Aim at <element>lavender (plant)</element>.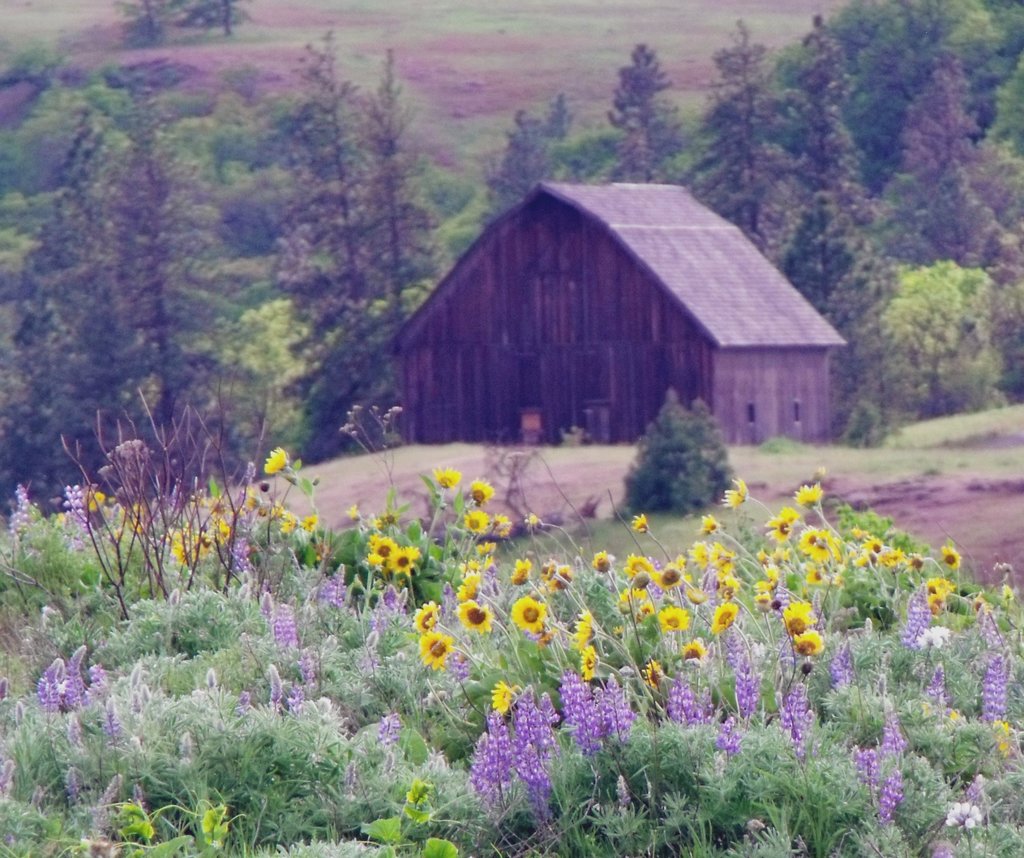
Aimed at 675, 667, 691, 735.
